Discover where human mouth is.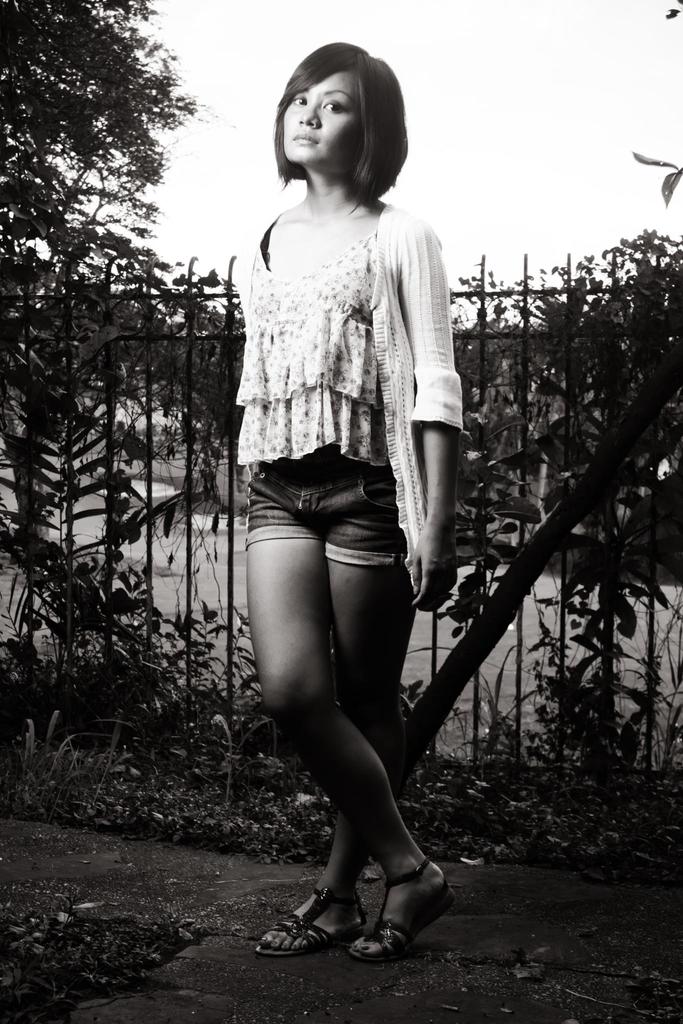
Discovered at <box>292,134,318,147</box>.
